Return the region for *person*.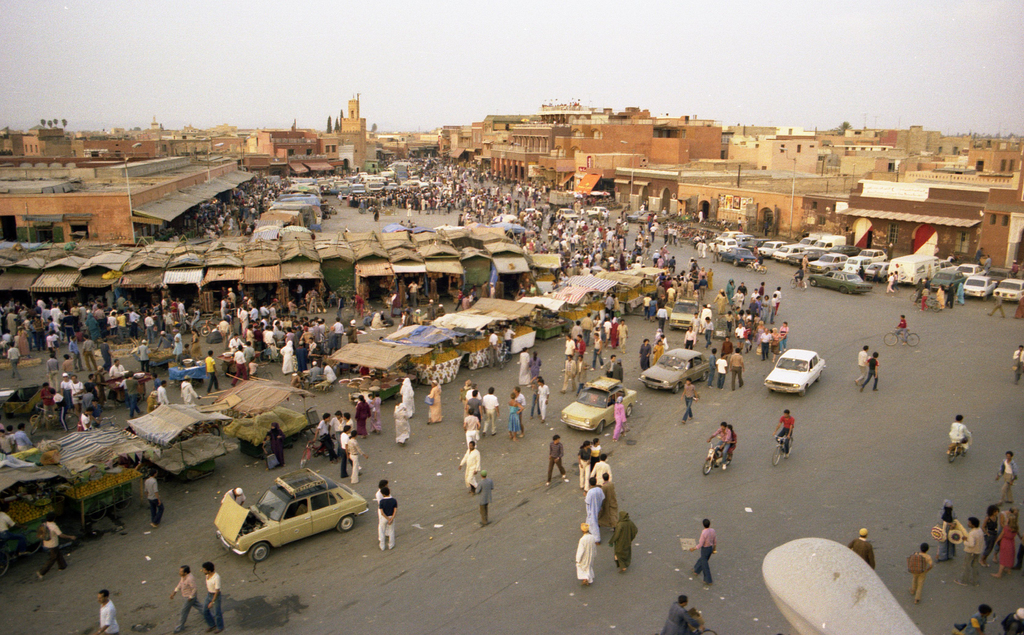
box(612, 507, 643, 574).
